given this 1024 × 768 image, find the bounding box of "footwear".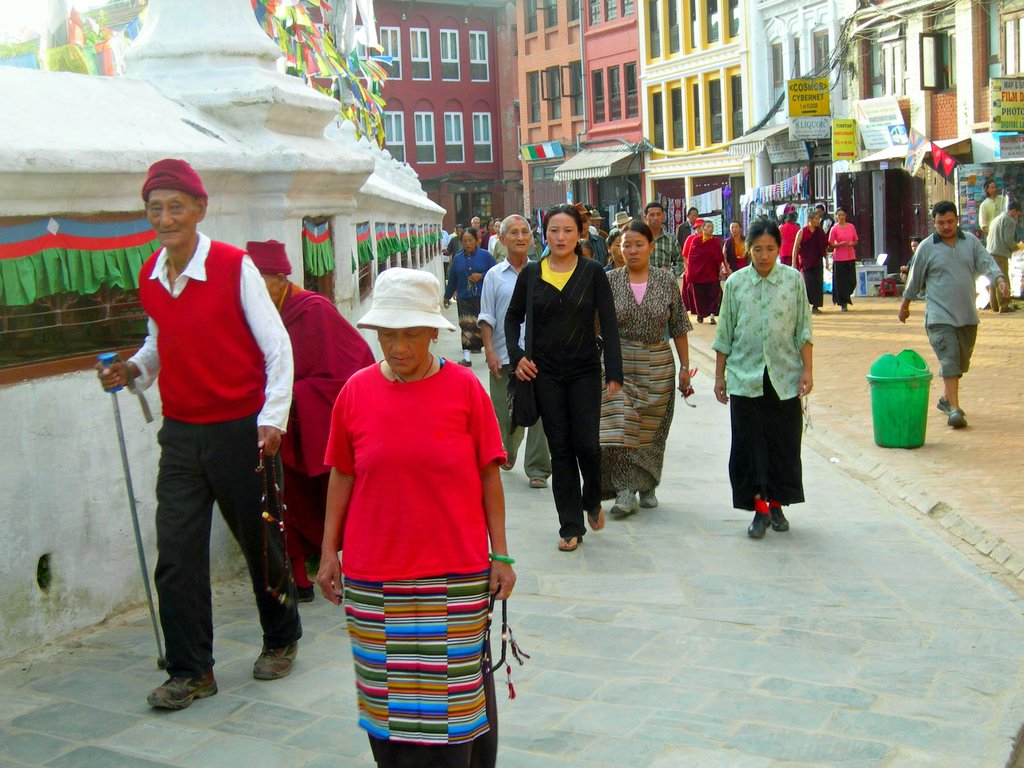
<region>586, 503, 607, 532</region>.
